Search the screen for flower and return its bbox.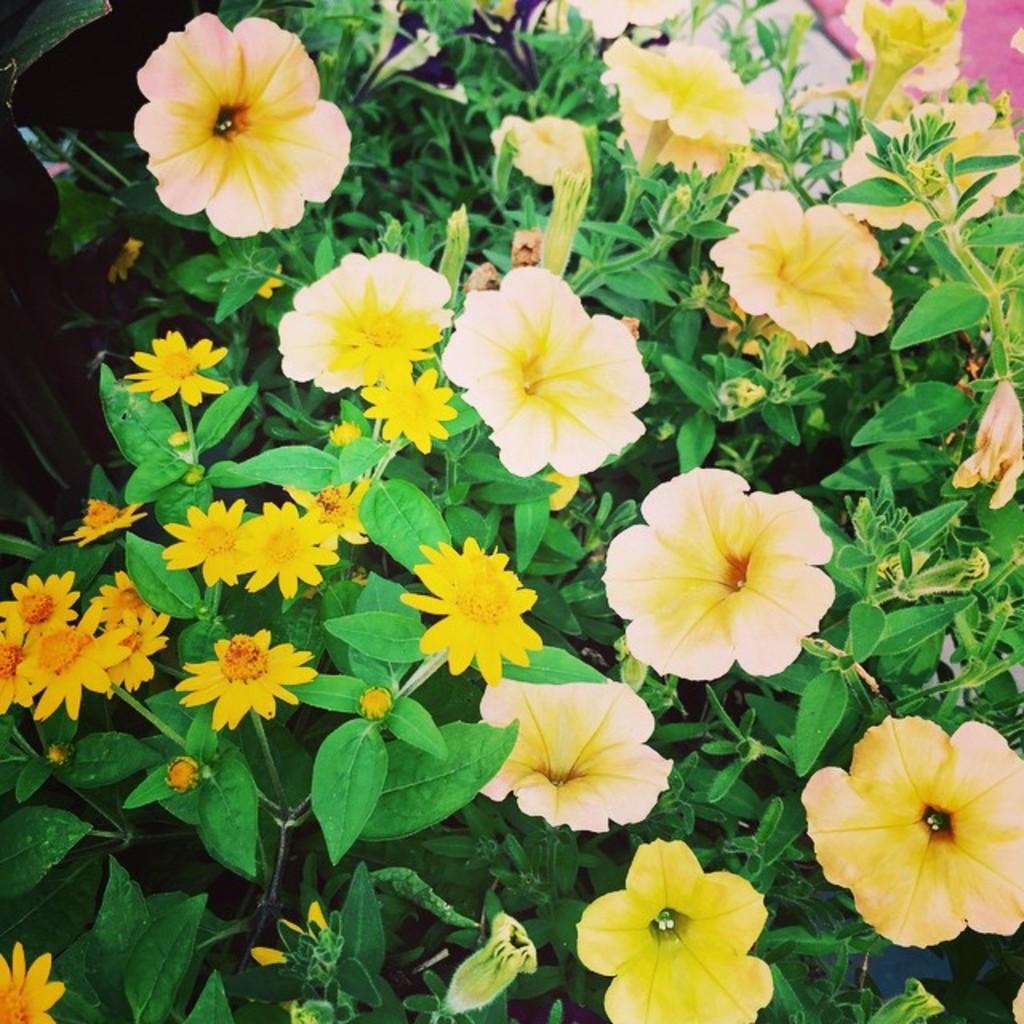
Found: (574, 0, 682, 40).
